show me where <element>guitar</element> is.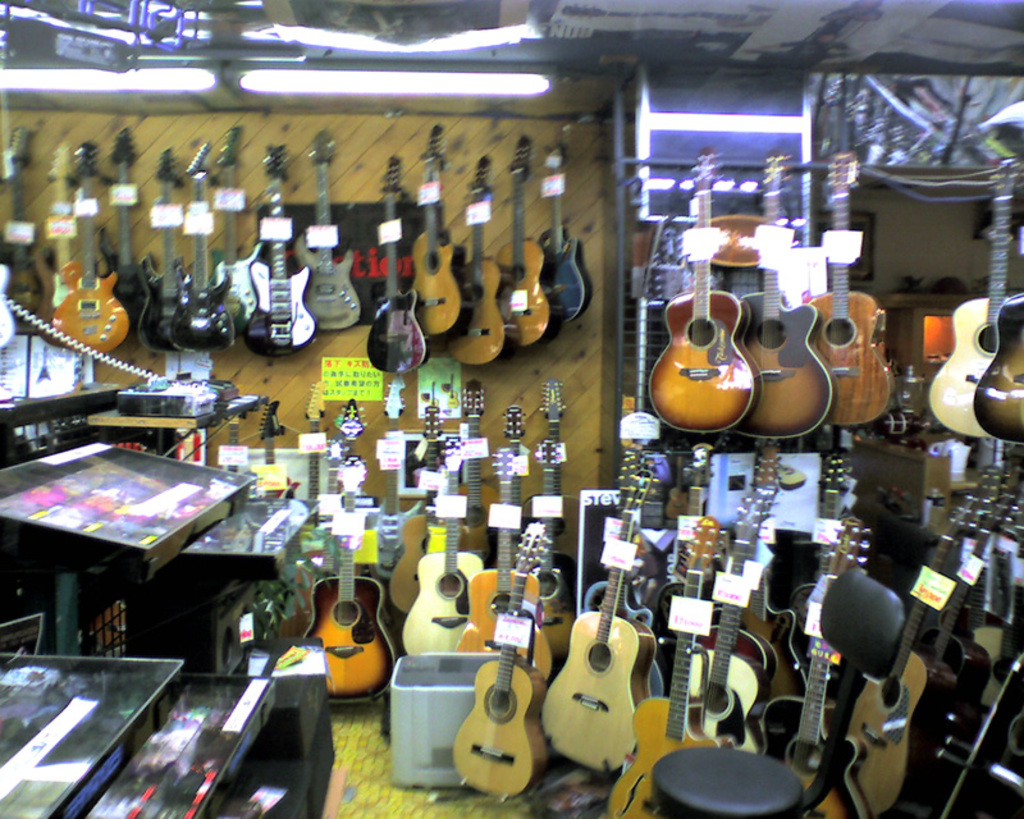
<element>guitar</element> is at (449,132,513,376).
